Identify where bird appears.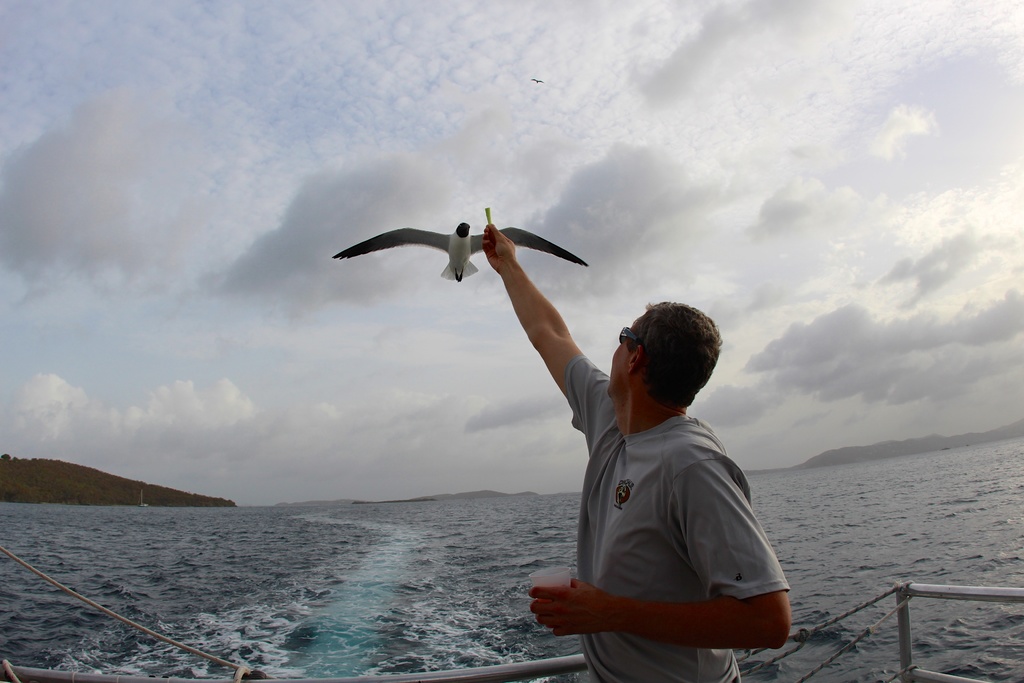
Appears at 530:77:547:86.
